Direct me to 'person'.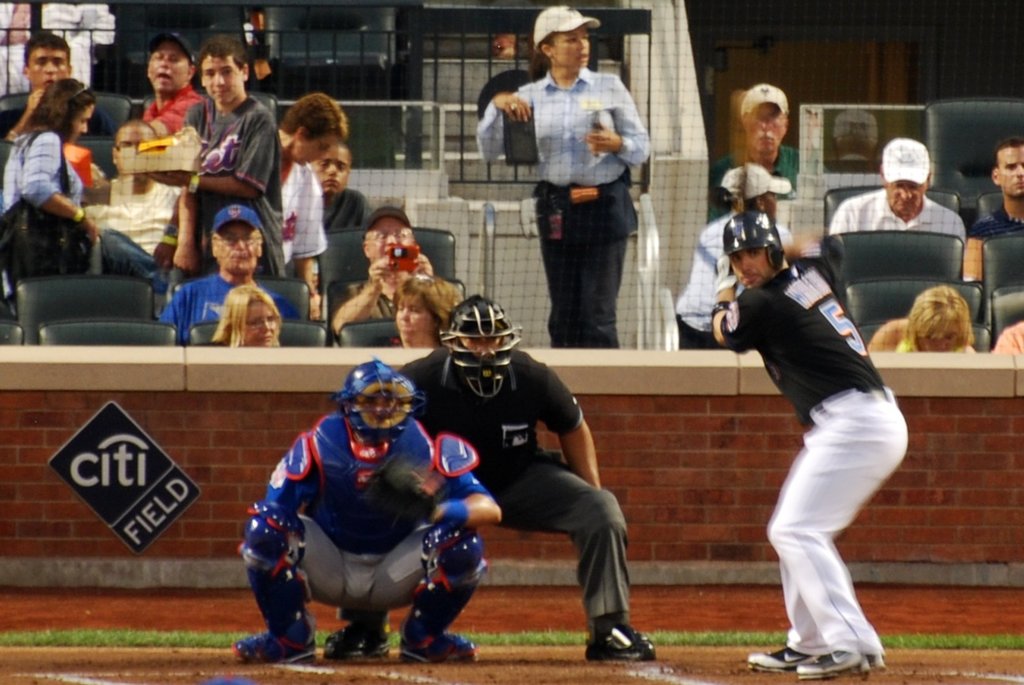
Direction: <region>396, 289, 657, 666</region>.
